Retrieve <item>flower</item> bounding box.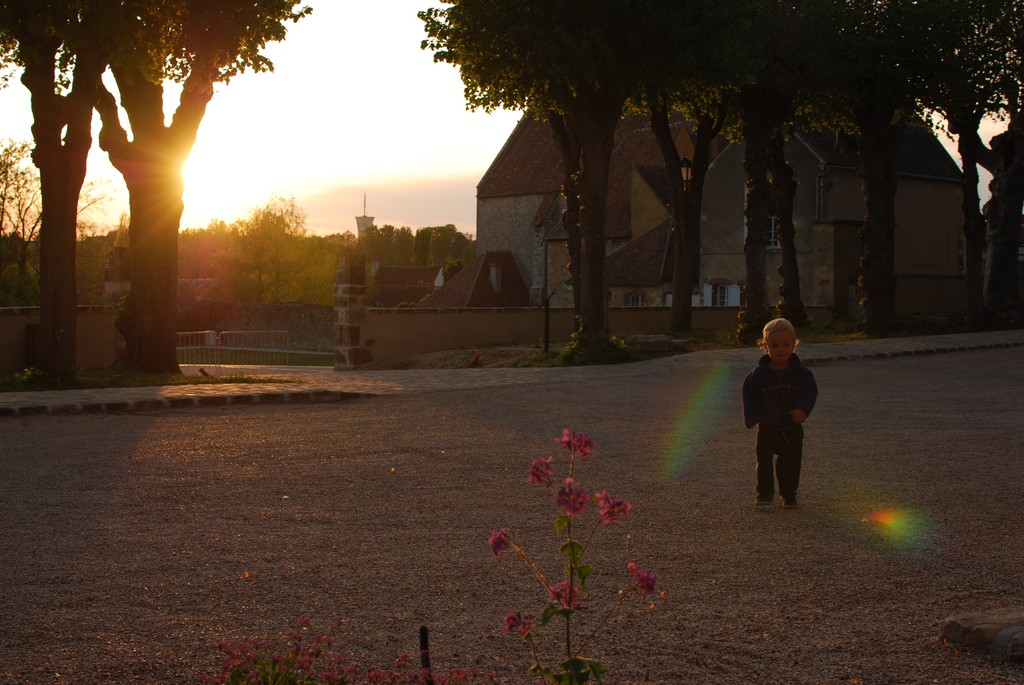
Bounding box: {"x1": 525, "y1": 458, "x2": 556, "y2": 487}.
